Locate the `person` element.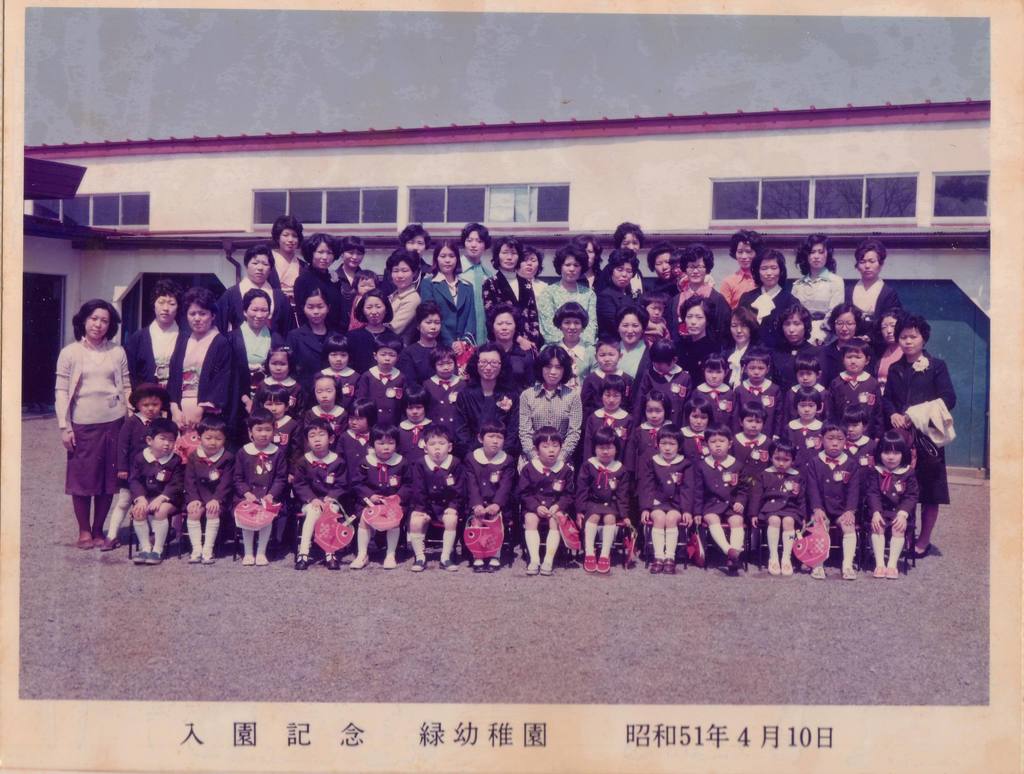
Element bbox: box(303, 372, 346, 436).
